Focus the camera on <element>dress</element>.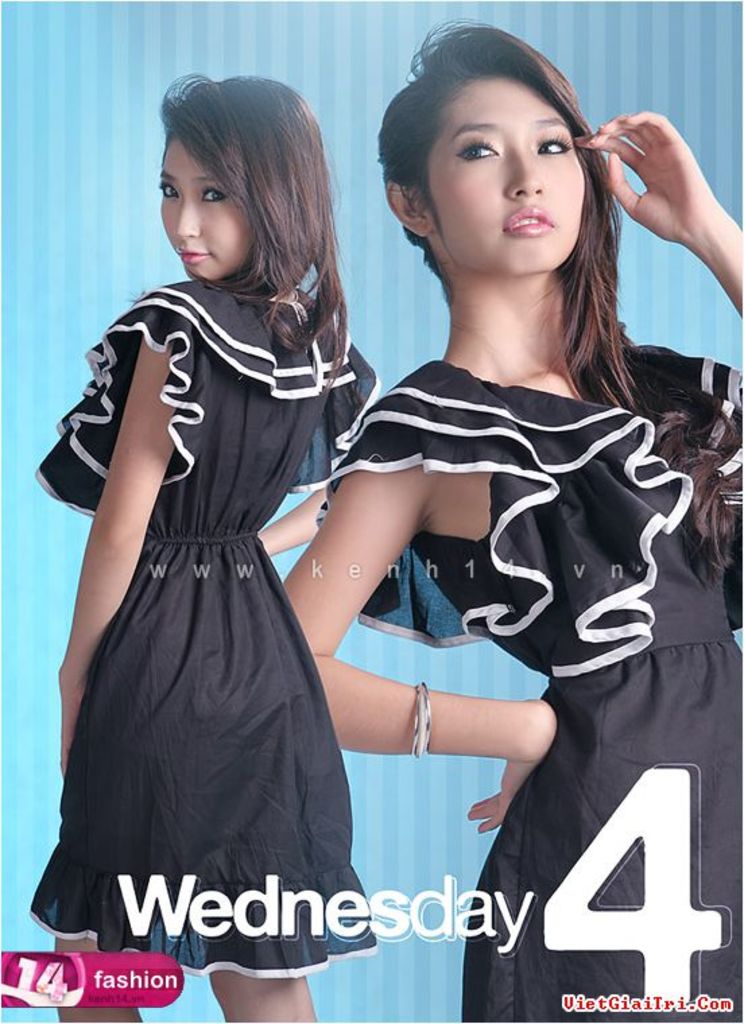
Focus region: region(35, 278, 395, 982).
